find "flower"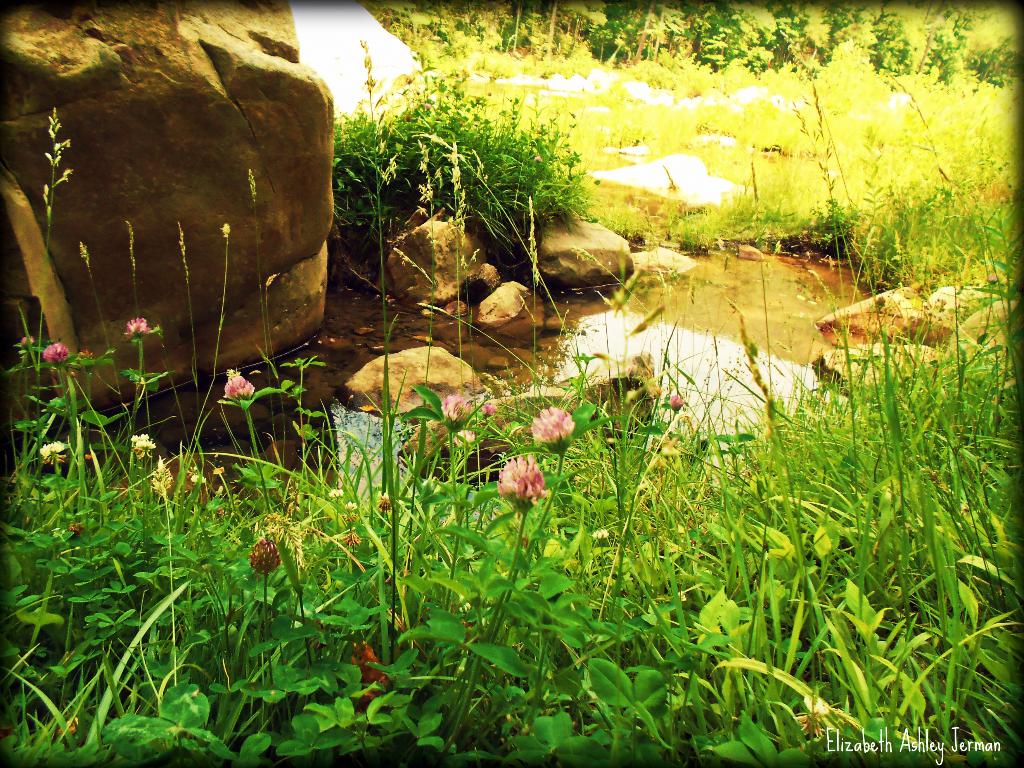
221:371:258:403
